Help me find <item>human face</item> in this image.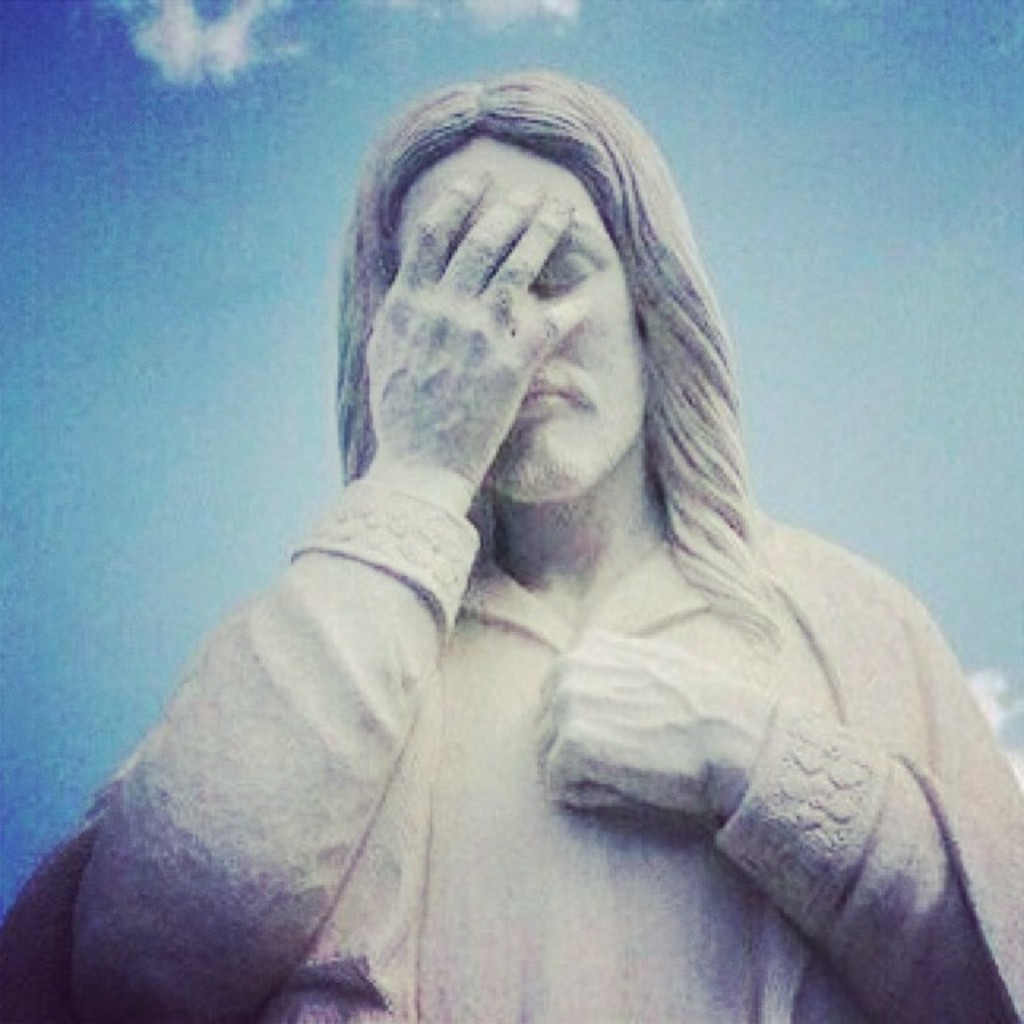
Found it: (398, 130, 648, 507).
